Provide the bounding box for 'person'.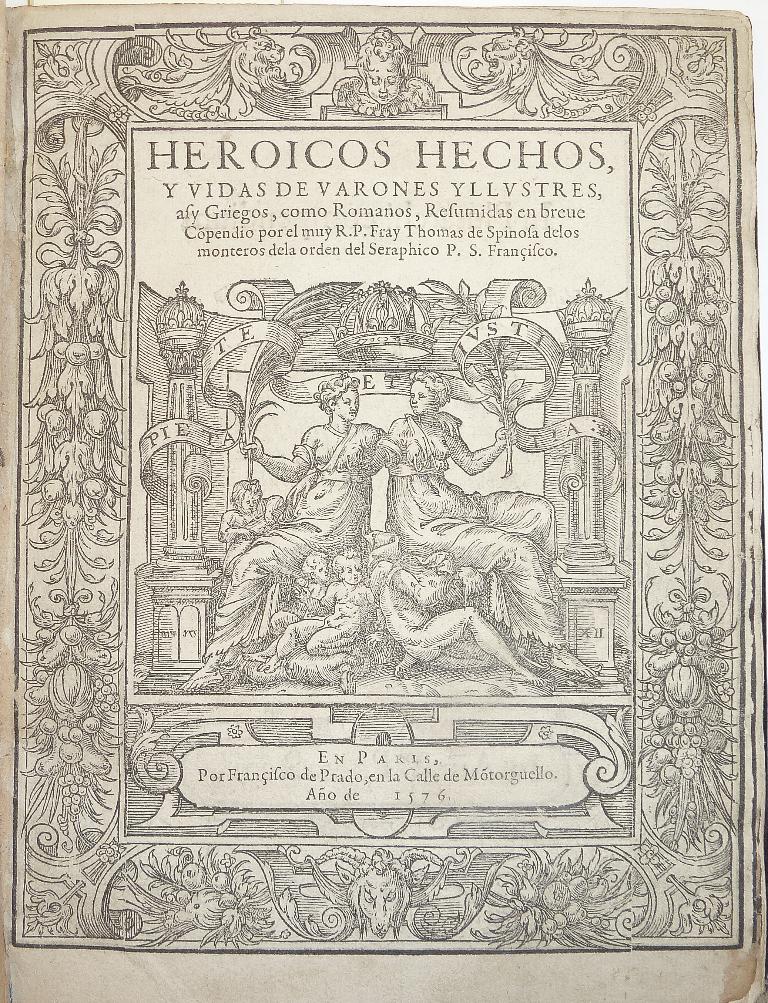
<bbox>245, 548, 329, 664</bbox>.
